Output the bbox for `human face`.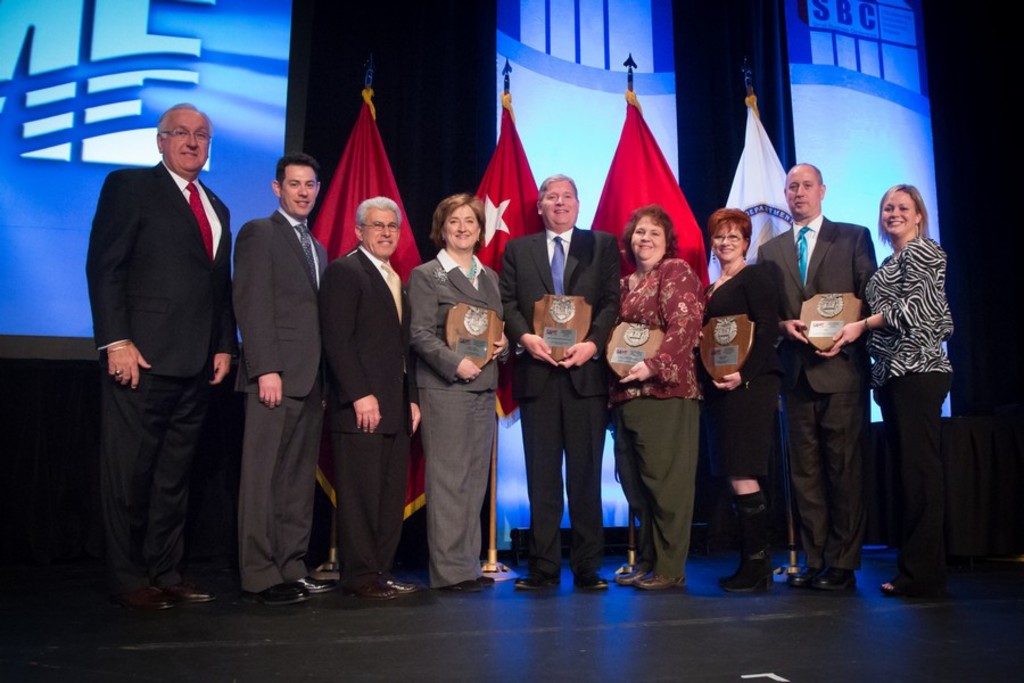
{"x1": 164, "y1": 110, "x2": 209, "y2": 180}.
